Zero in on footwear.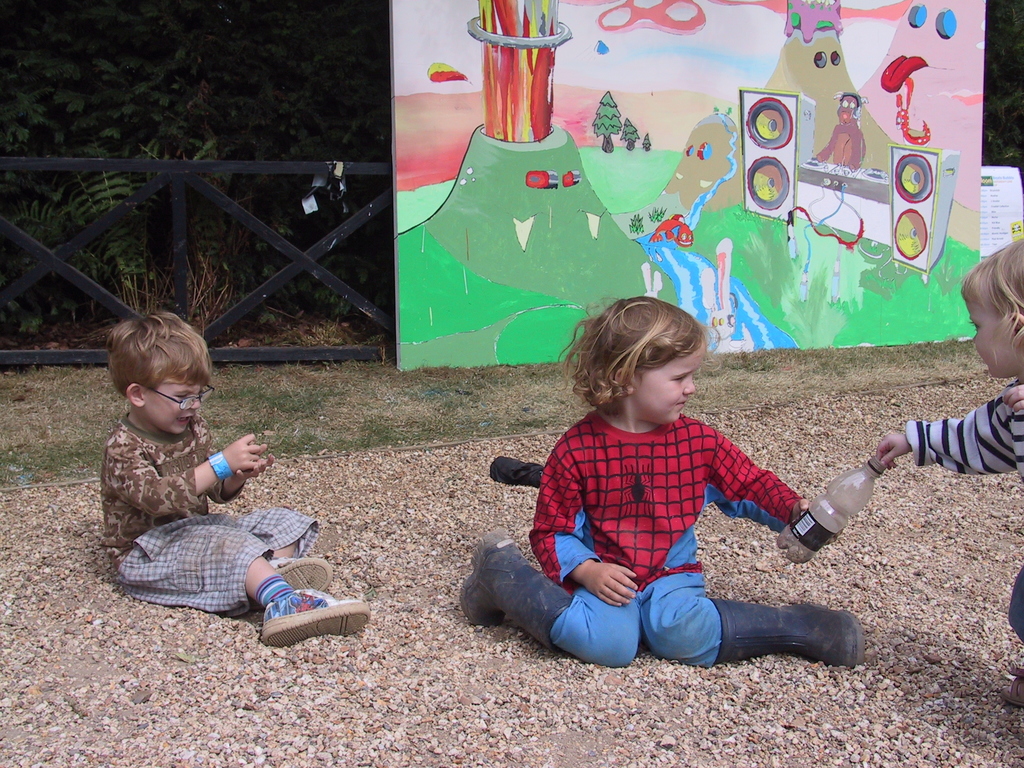
Zeroed in: 705/597/867/669.
